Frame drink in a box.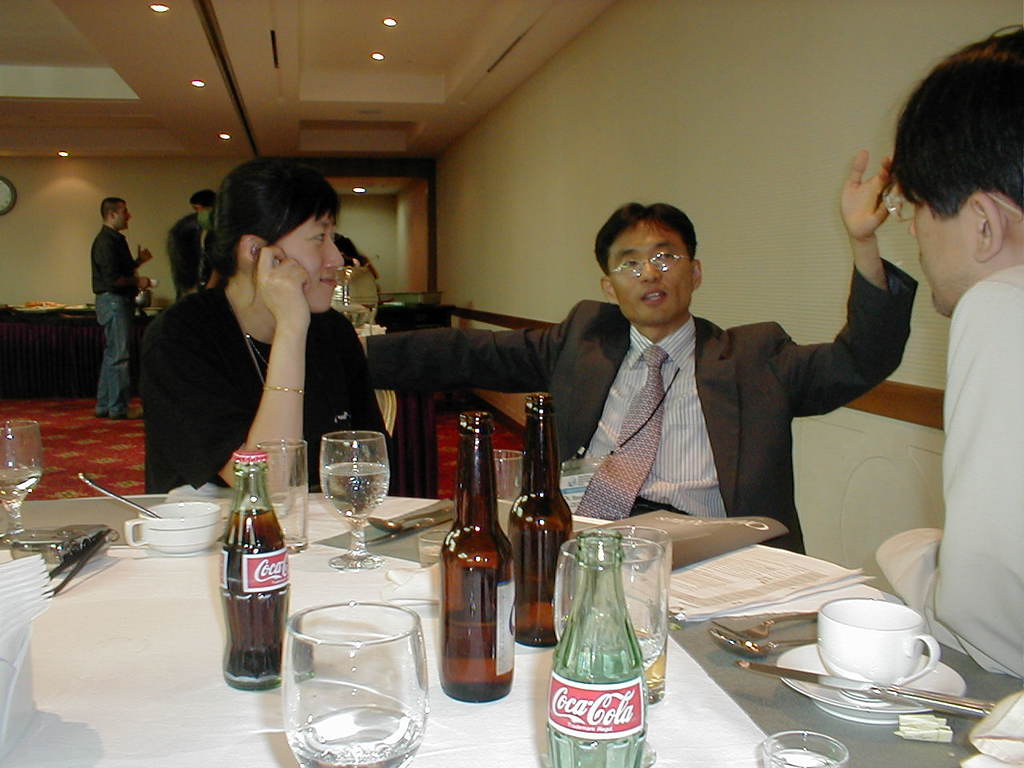
637/636/669/698.
